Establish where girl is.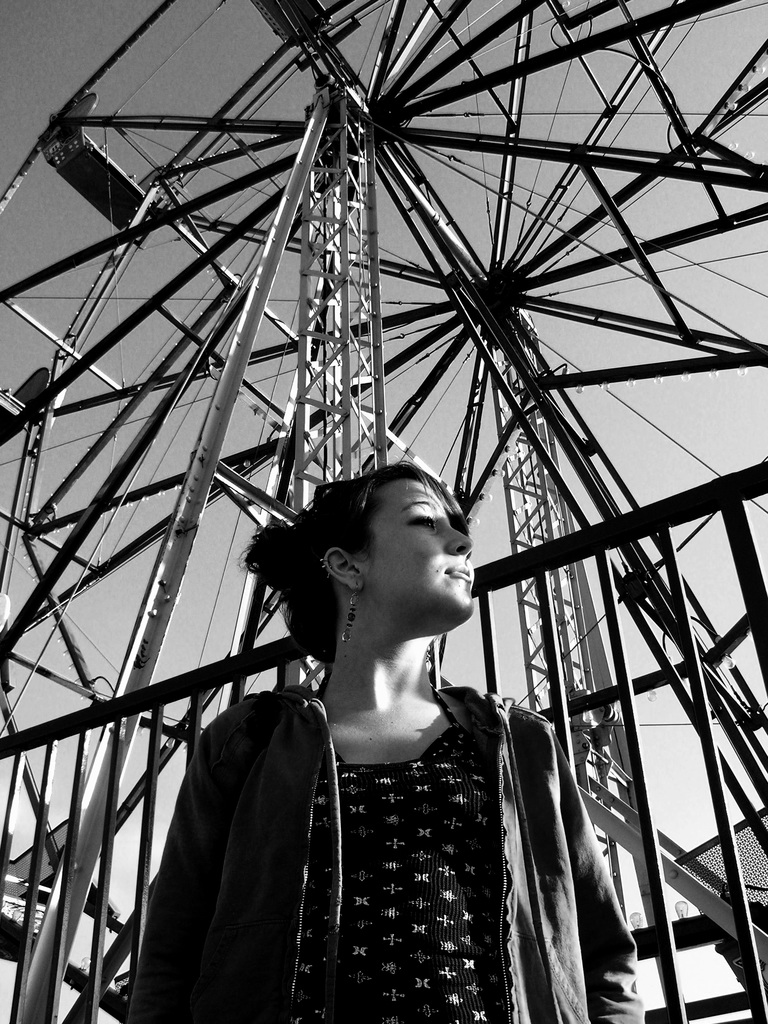
Established at box(127, 449, 647, 1023).
